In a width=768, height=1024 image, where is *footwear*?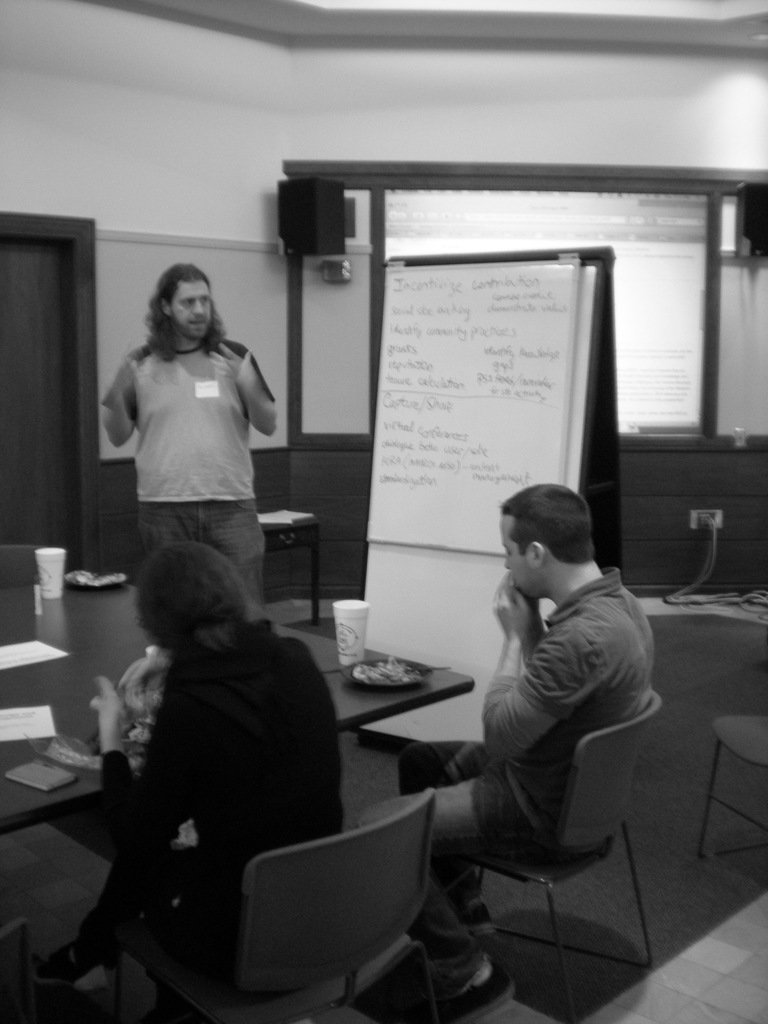
[left=448, top=972, right=518, bottom=1023].
